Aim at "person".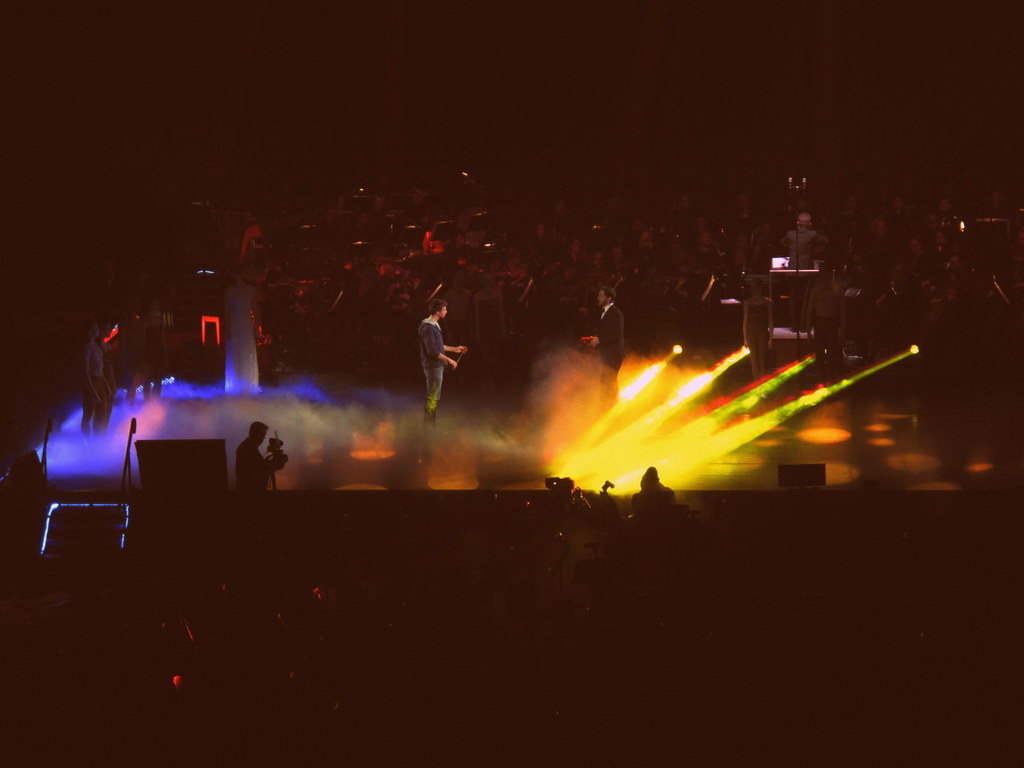
Aimed at detection(783, 209, 829, 335).
